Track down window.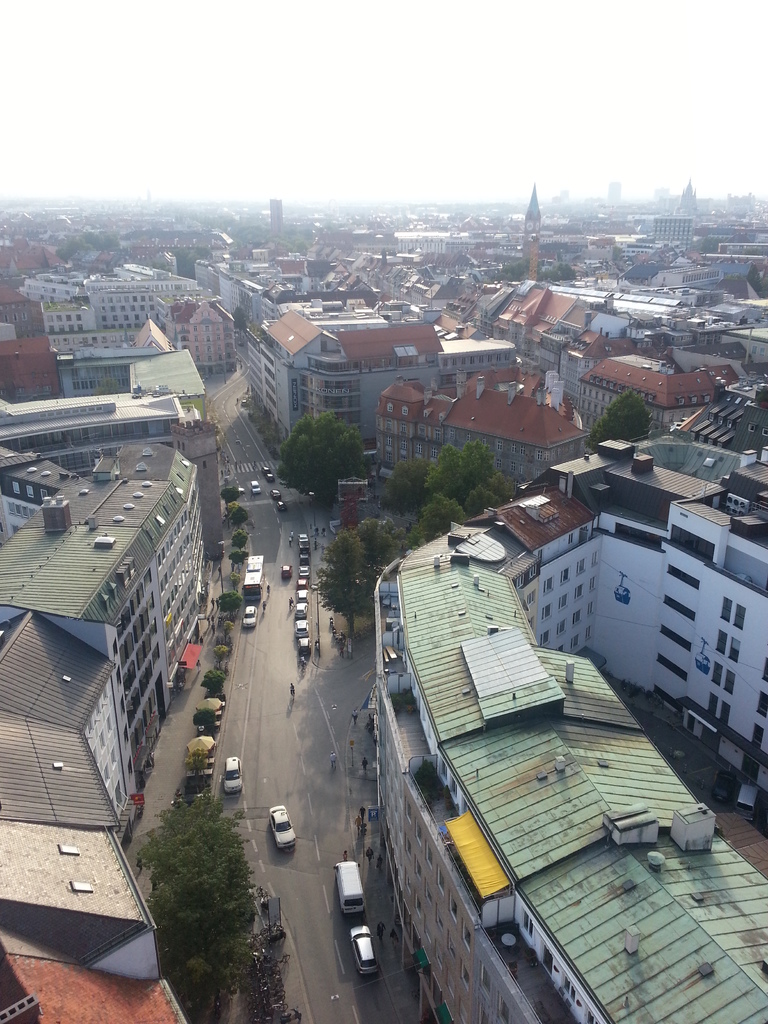
Tracked to box(426, 915, 433, 947).
